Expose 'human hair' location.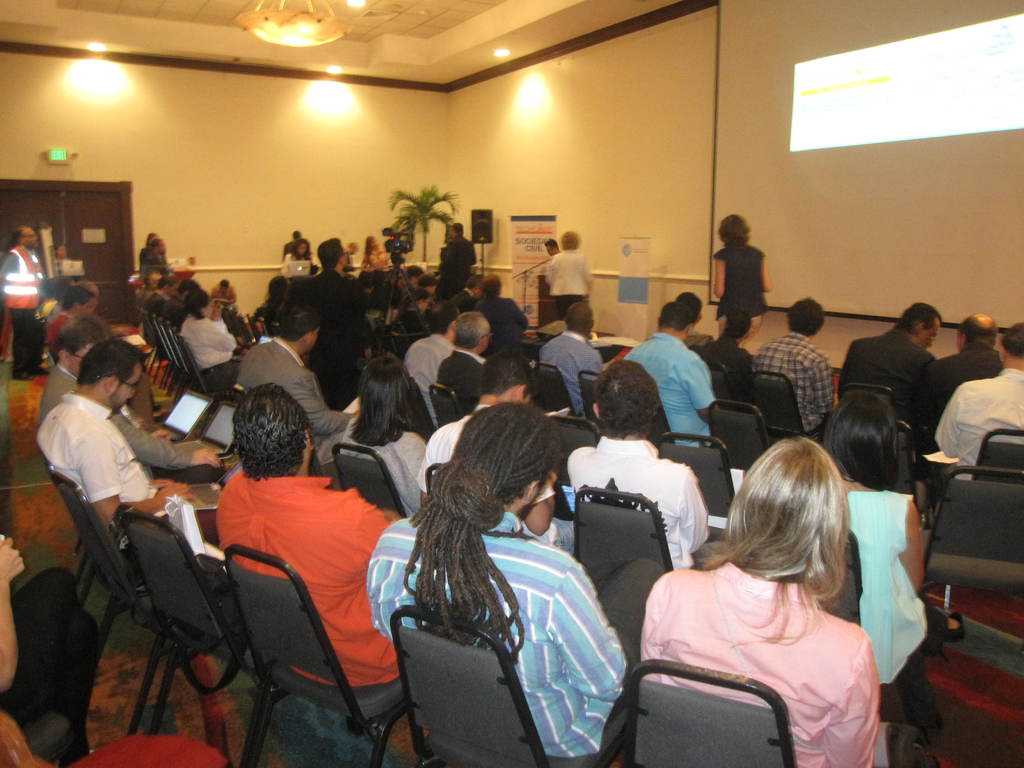
Exposed at detection(47, 314, 110, 365).
